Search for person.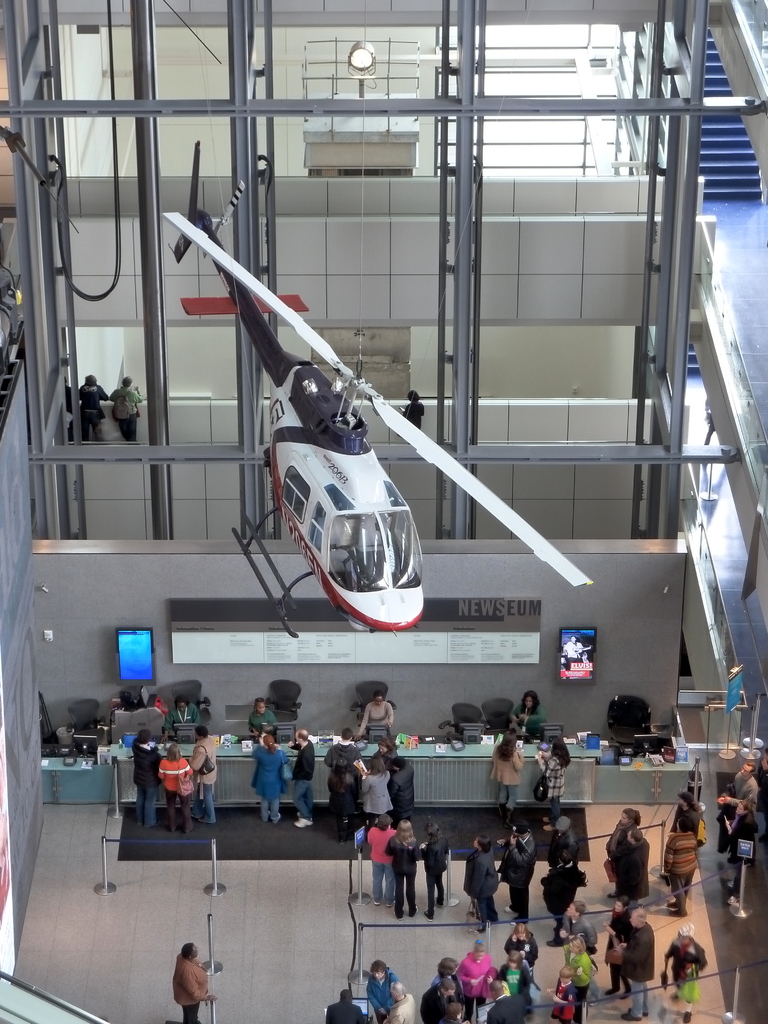
Found at (157, 748, 188, 835).
